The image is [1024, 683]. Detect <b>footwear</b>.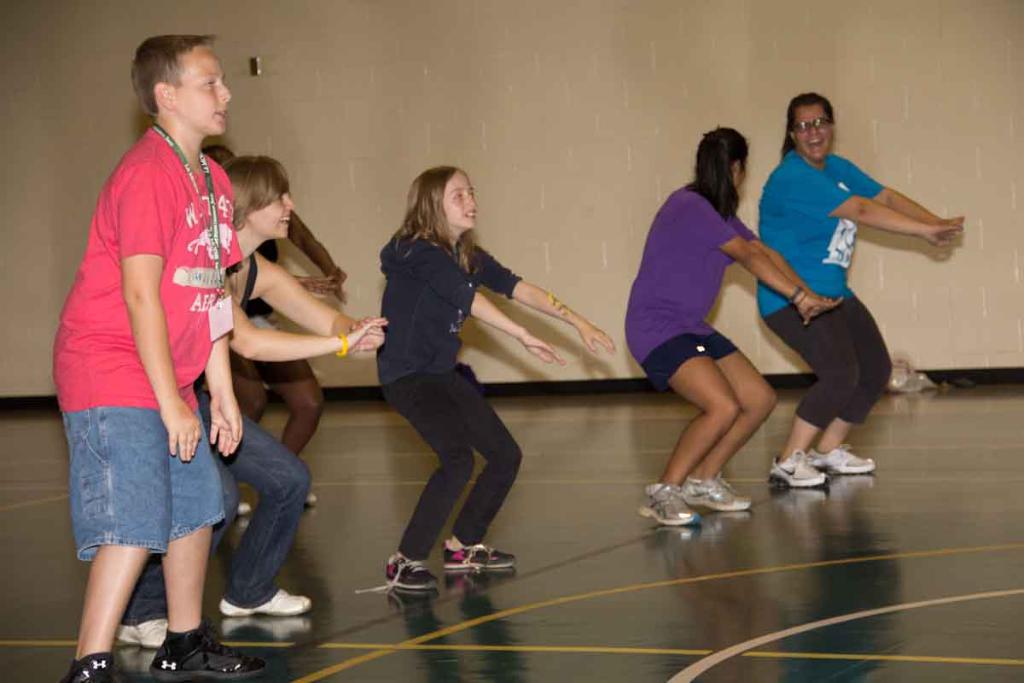
Detection: <box>115,616,171,648</box>.
